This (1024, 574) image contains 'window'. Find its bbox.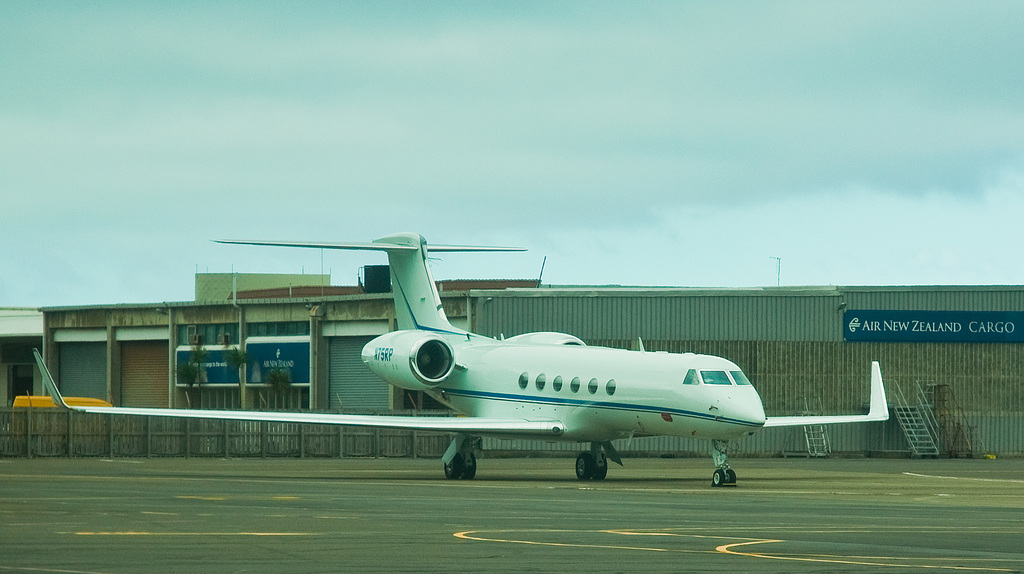
<region>682, 370, 698, 383</region>.
